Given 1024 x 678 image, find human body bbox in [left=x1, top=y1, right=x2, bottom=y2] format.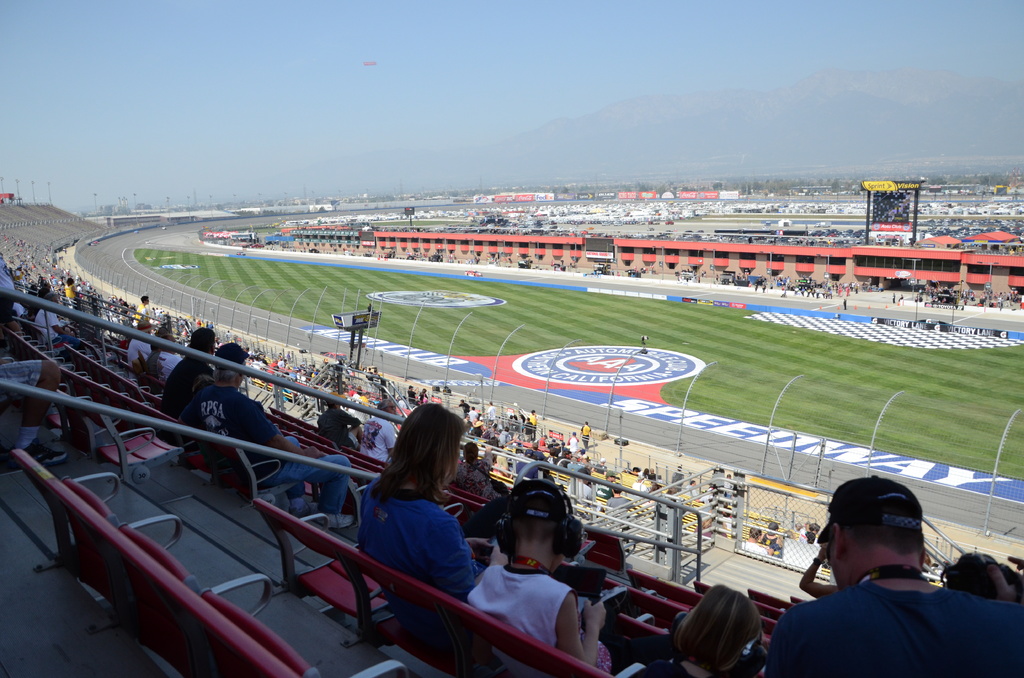
[left=33, top=293, right=75, bottom=348].
